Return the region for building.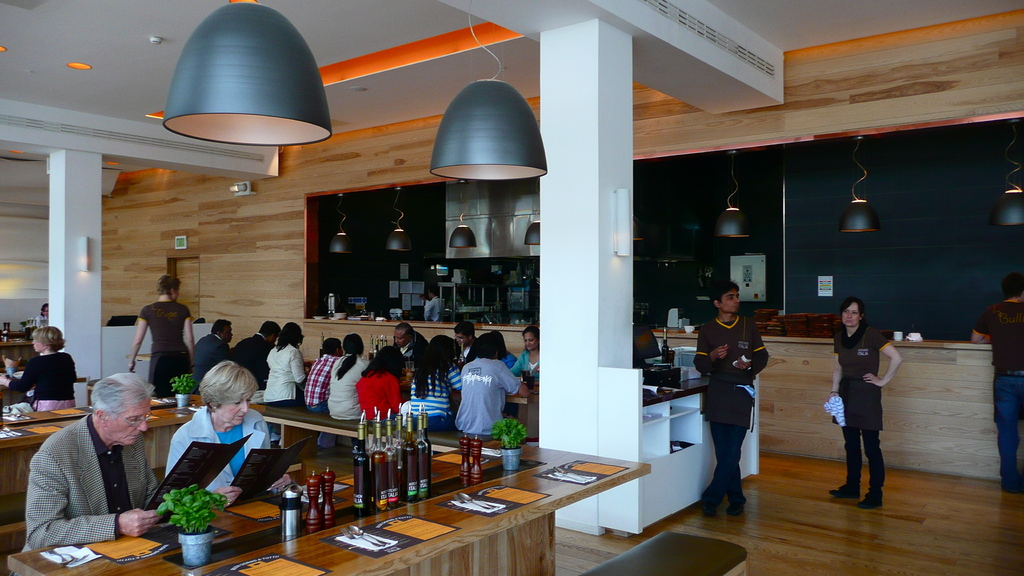
[x1=0, y1=0, x2=1023, y2=575].
